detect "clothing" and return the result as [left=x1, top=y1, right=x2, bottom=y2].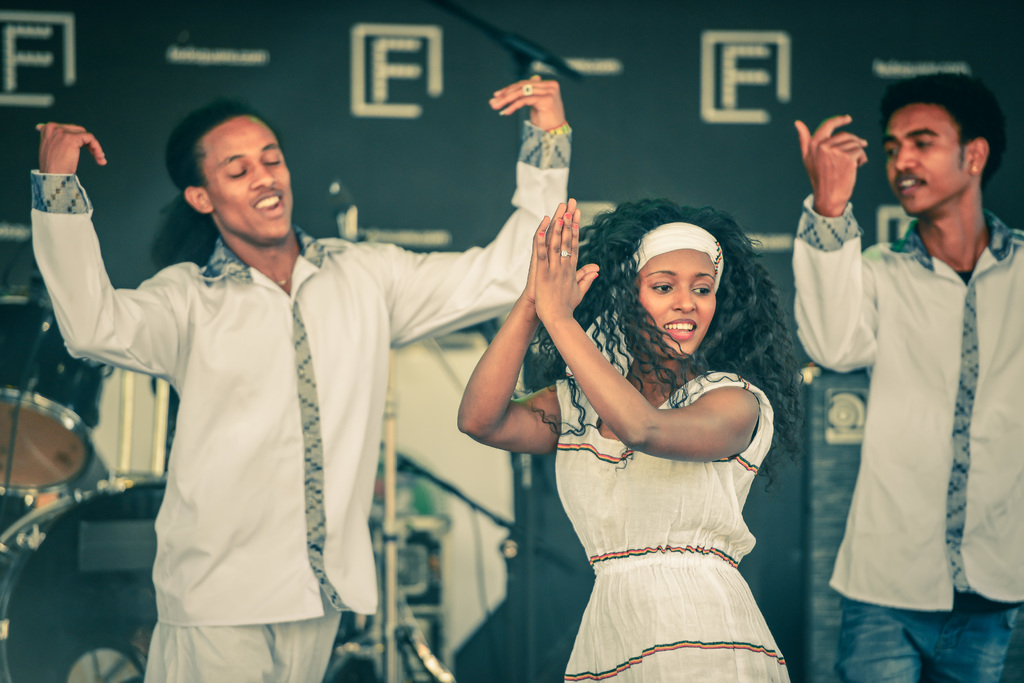
[left=28, top=116, right=572, bottom=682].
